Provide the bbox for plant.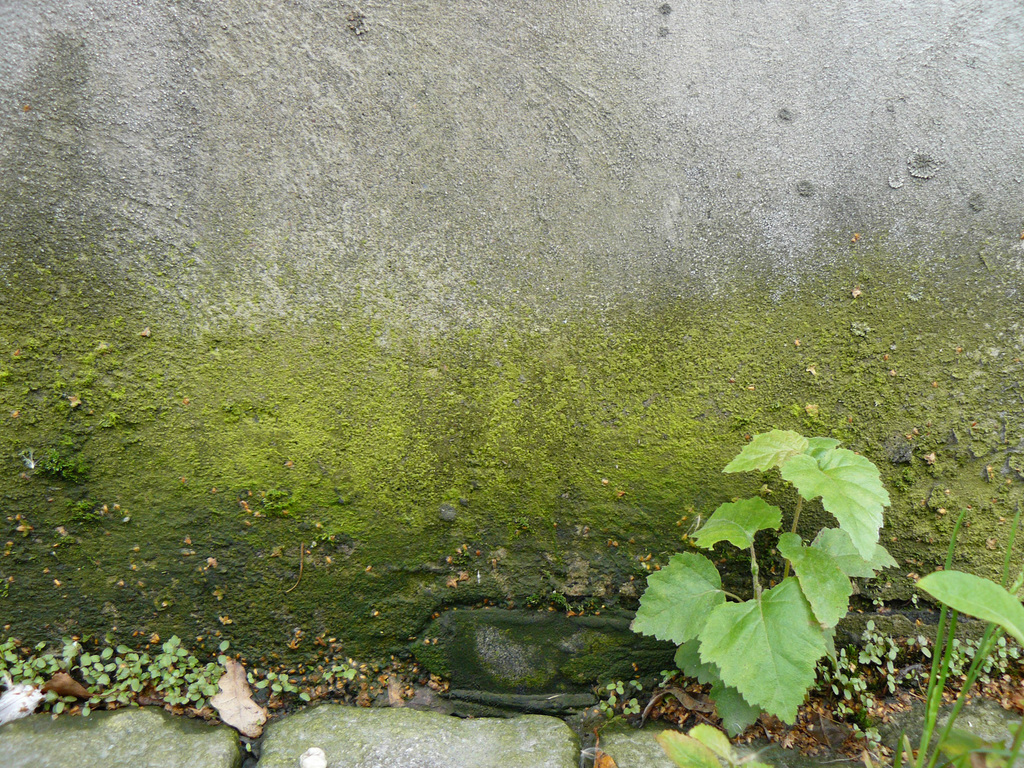
crop(913, 566, 1023, 767).
